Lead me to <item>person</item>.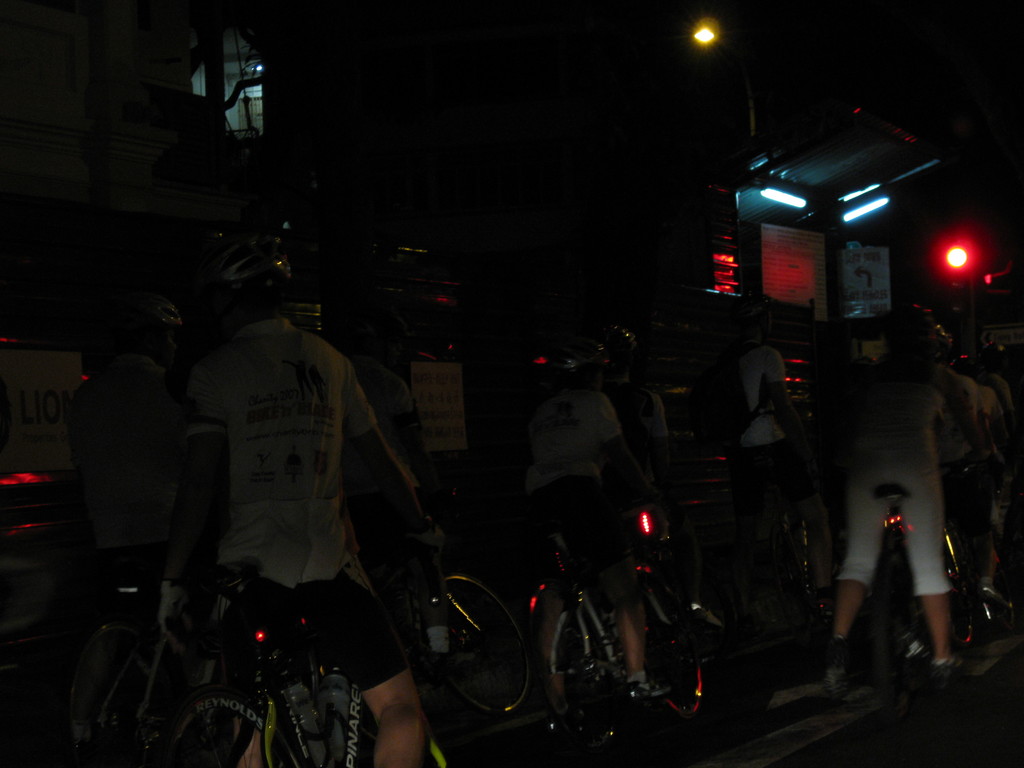
Lead to (left=812, top=346, right=964, bottom=699).
